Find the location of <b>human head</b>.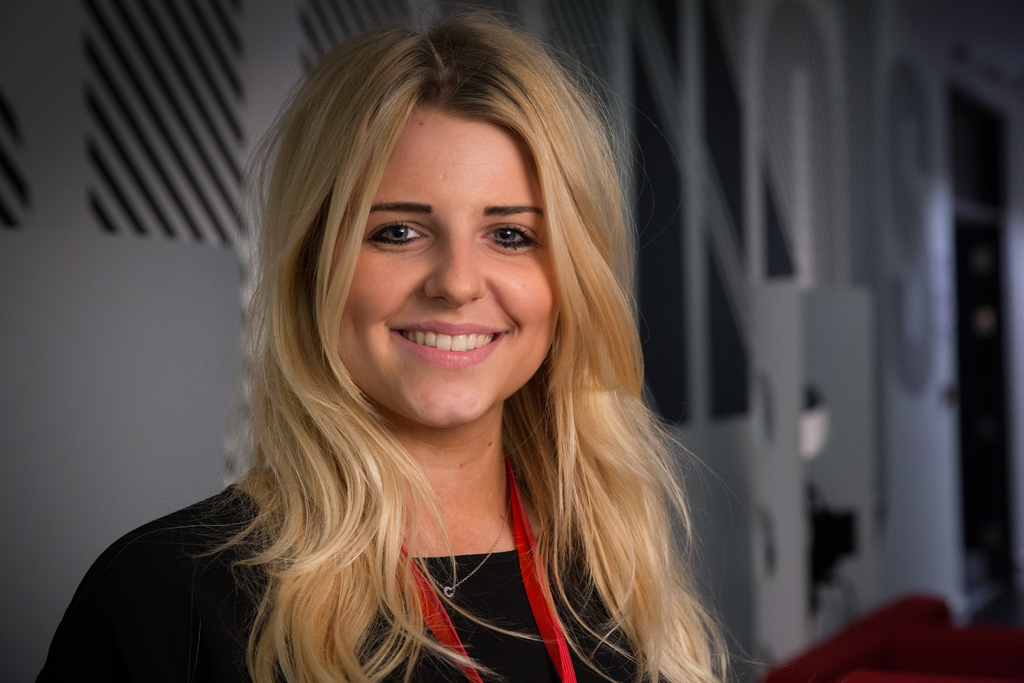
Location: {"left": 255, "top": 21, "right": 623, "bottom": 413}.
